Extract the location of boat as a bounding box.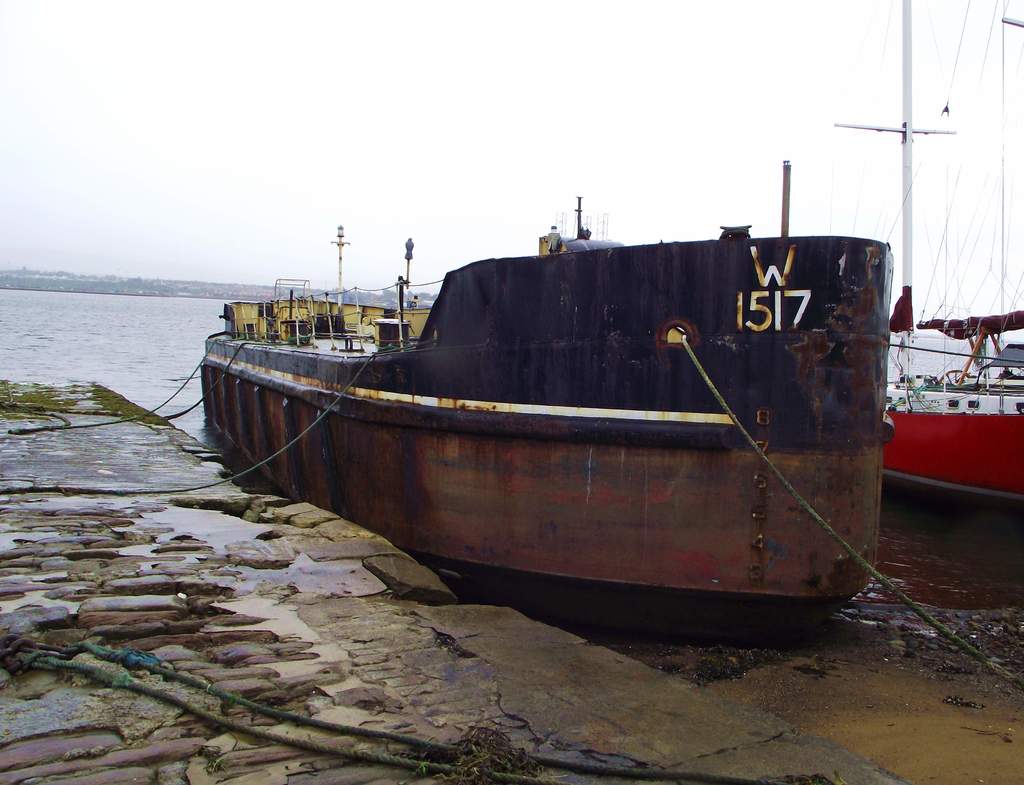
(205,163,956,606).
